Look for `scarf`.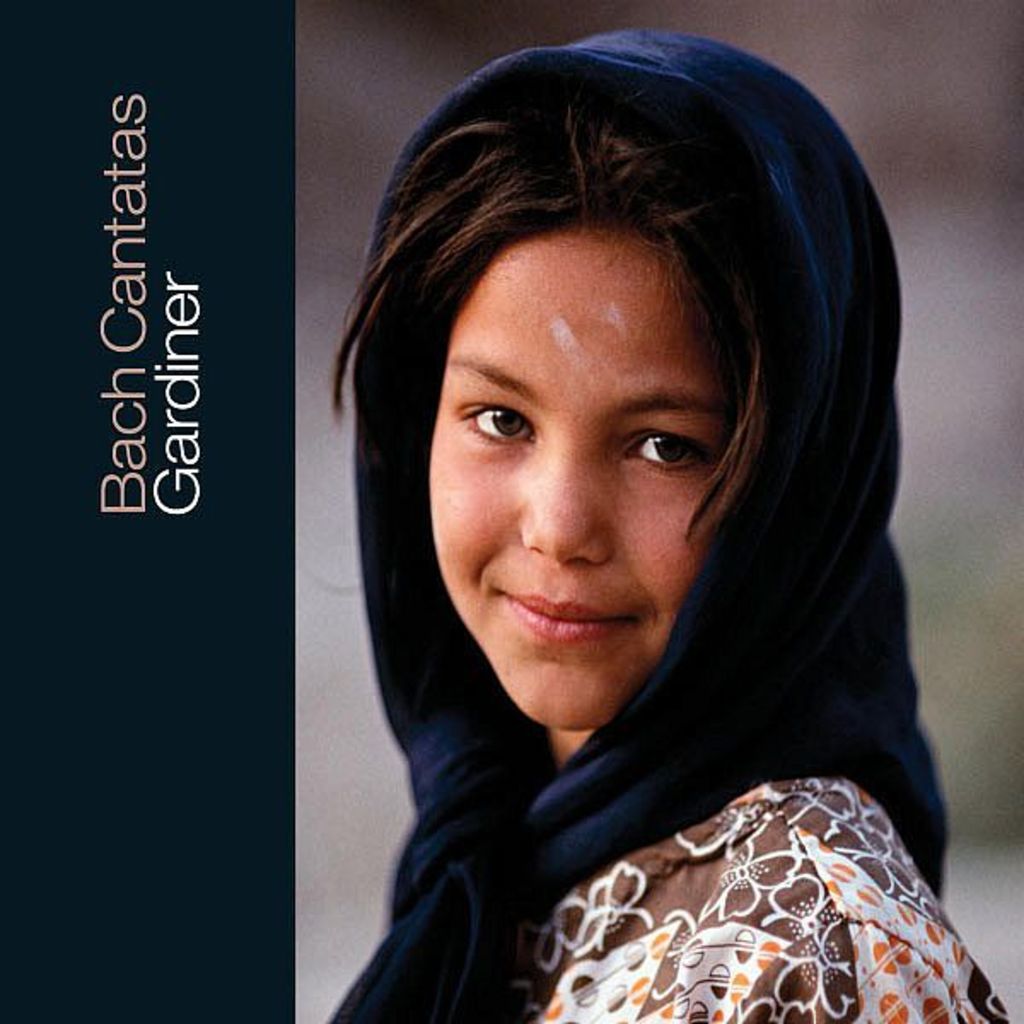
Found: {"x1": 323, "y1": 26, "x2": 957, "y2": 1022}.
